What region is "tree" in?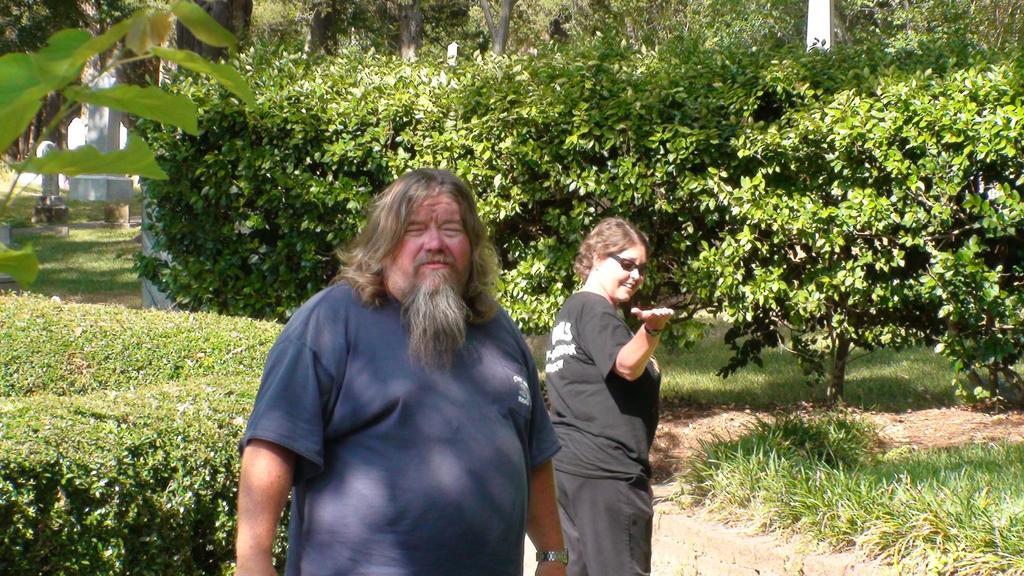
left=693, top=0, right=796, bottom=67.
